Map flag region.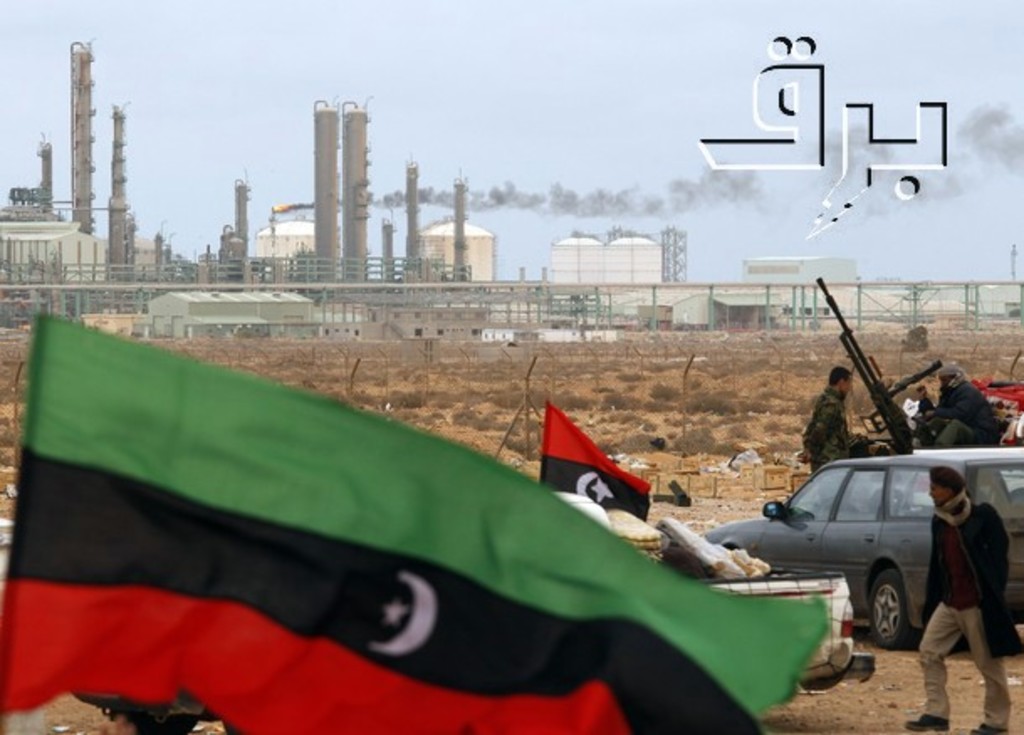
Mapped to left=54, top=319, right=791, bottom=701.
